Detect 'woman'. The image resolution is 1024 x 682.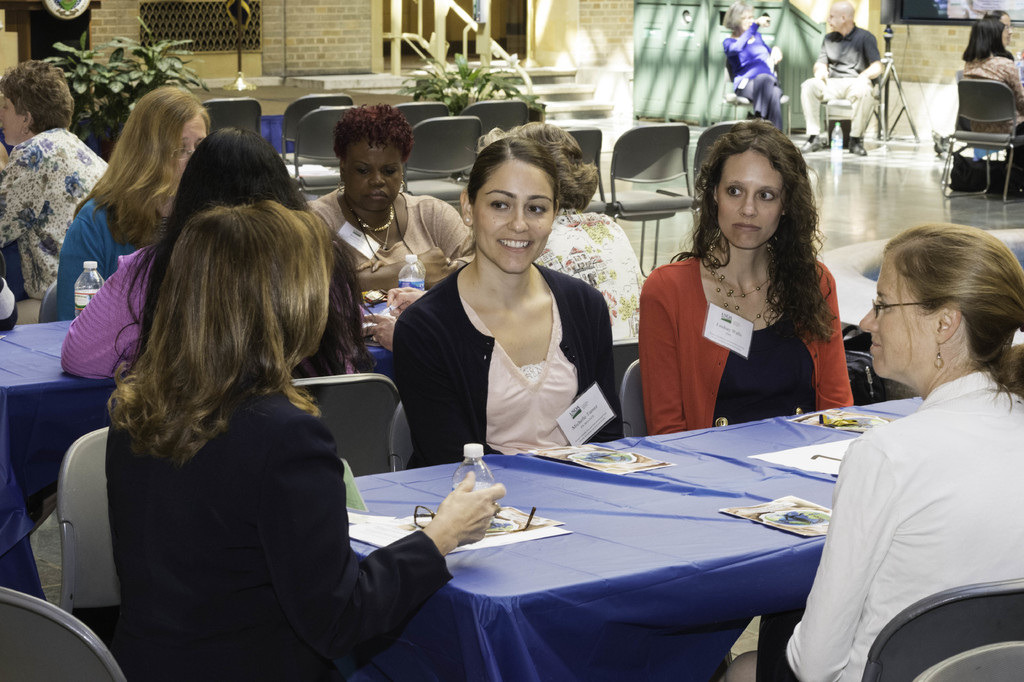
select_region(101, 196, 509, 681).
